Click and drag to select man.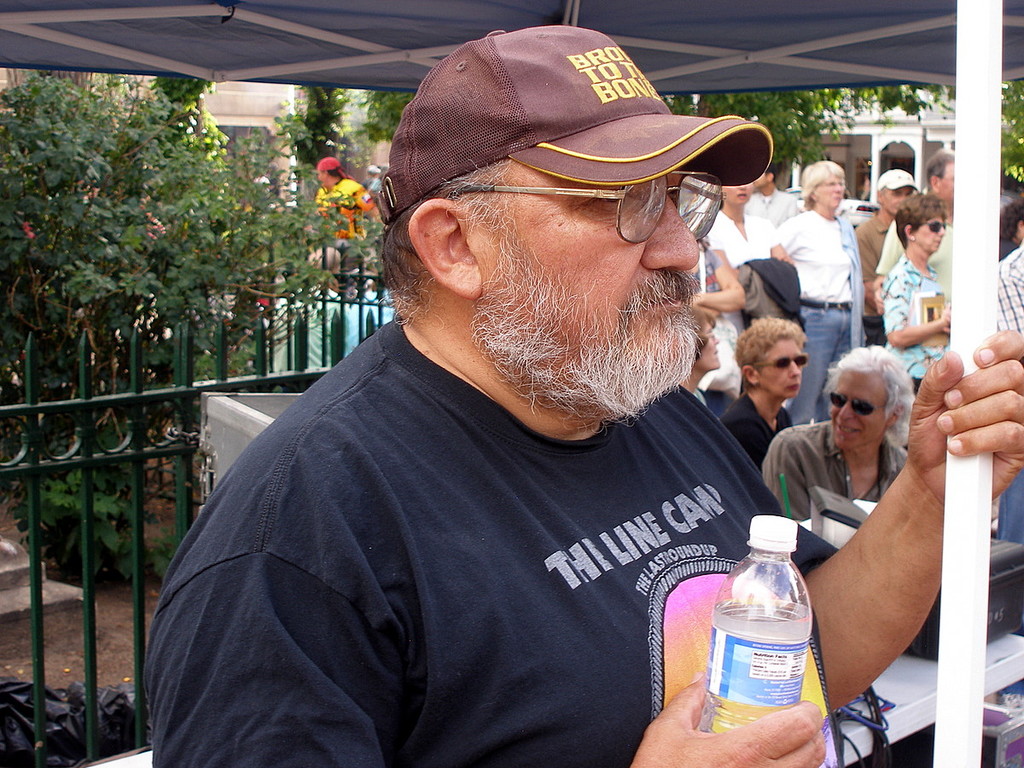
Selection: bbox(993, 247, 1023, 540).
